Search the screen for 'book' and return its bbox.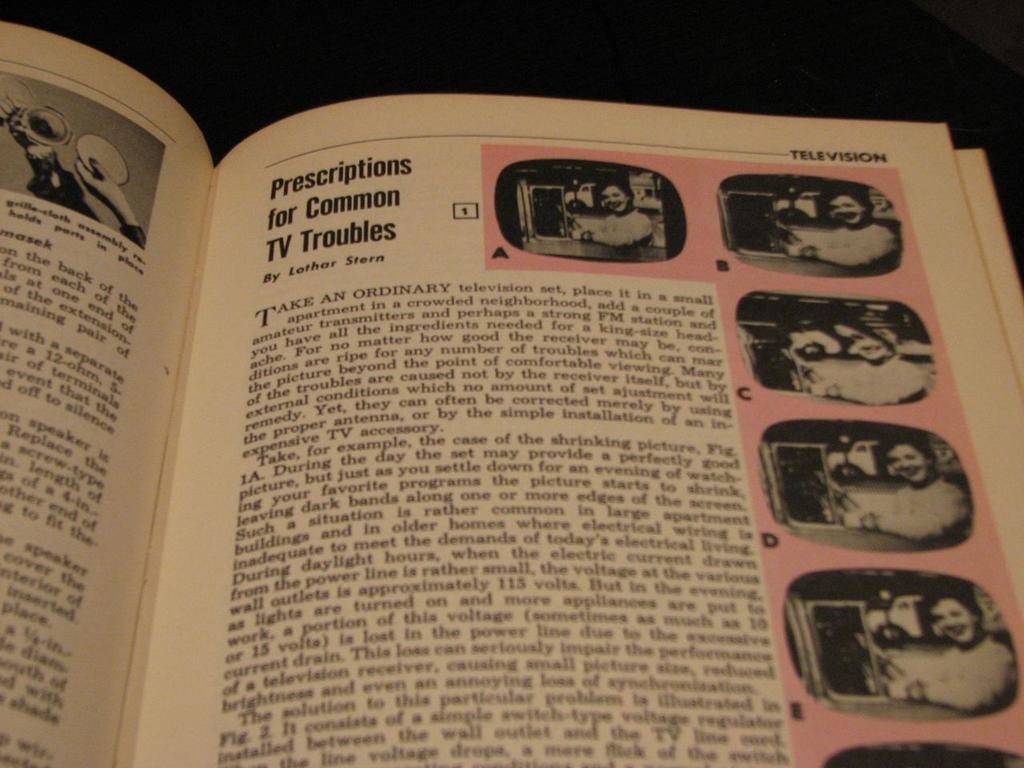
Found: [16,43,1023,753].
